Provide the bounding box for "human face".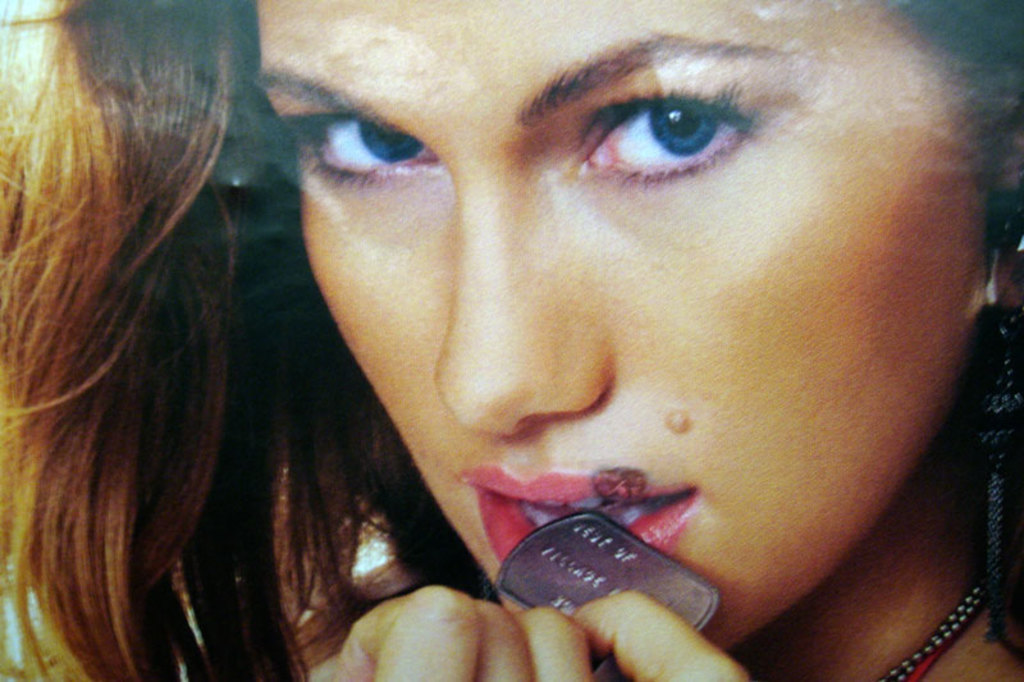
pyautogui.locateOnScreen(253, 0, 980, 670).
